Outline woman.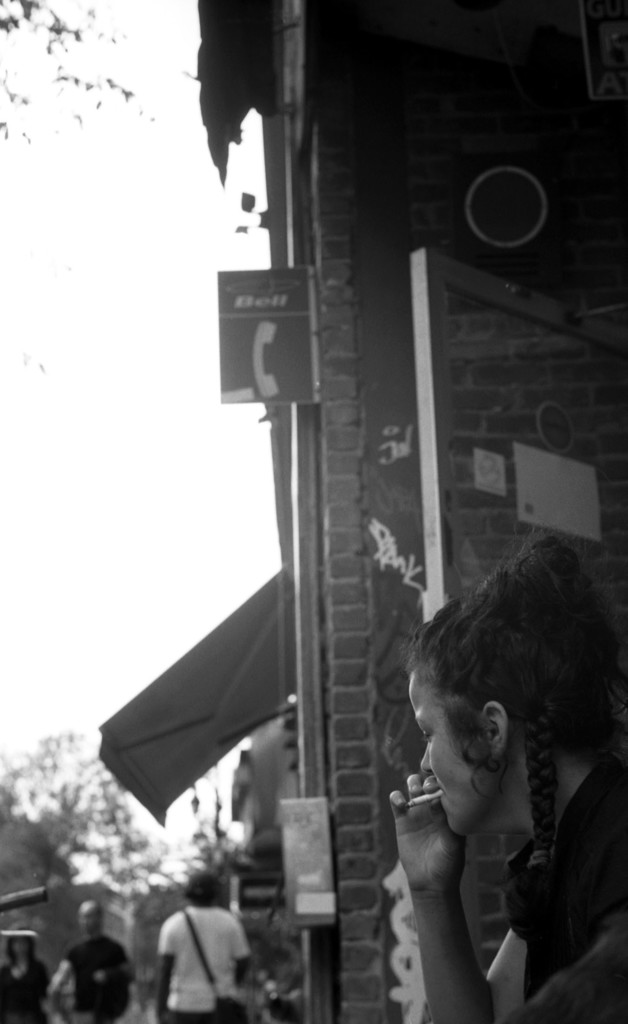
Outline: crop(390, 531, 627, 1023).
